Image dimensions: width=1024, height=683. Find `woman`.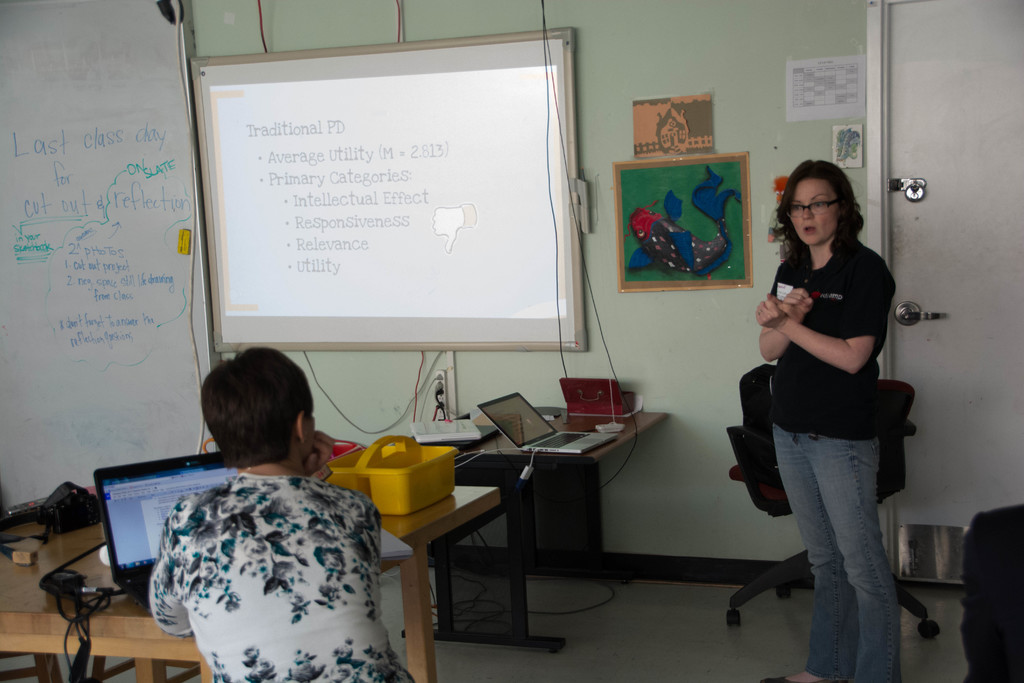
locate(739, 160, 919, 641).
